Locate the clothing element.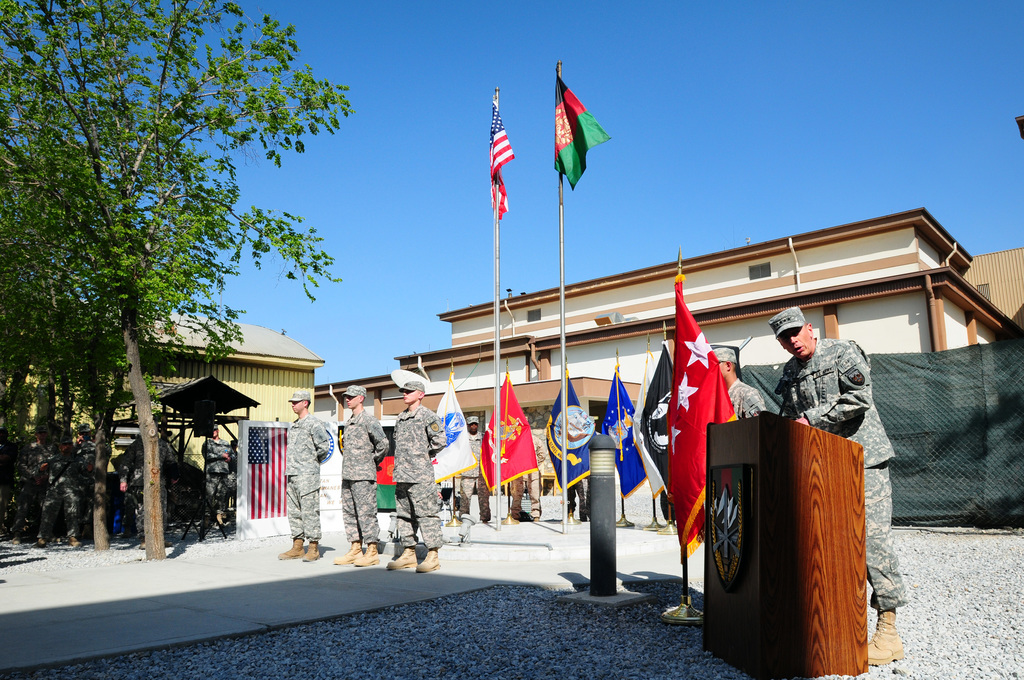
Element bbox: x1=570, y1=473, x2=593, y2=522.
